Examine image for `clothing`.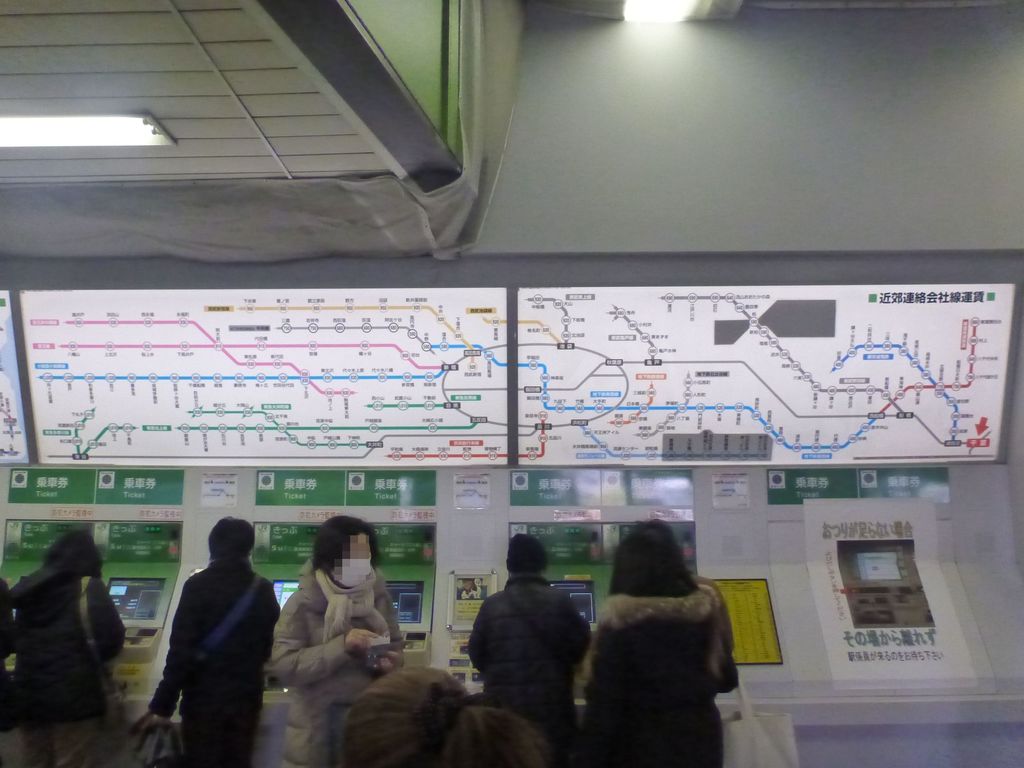
Examination result: crop(150, 556, 313, 767).
